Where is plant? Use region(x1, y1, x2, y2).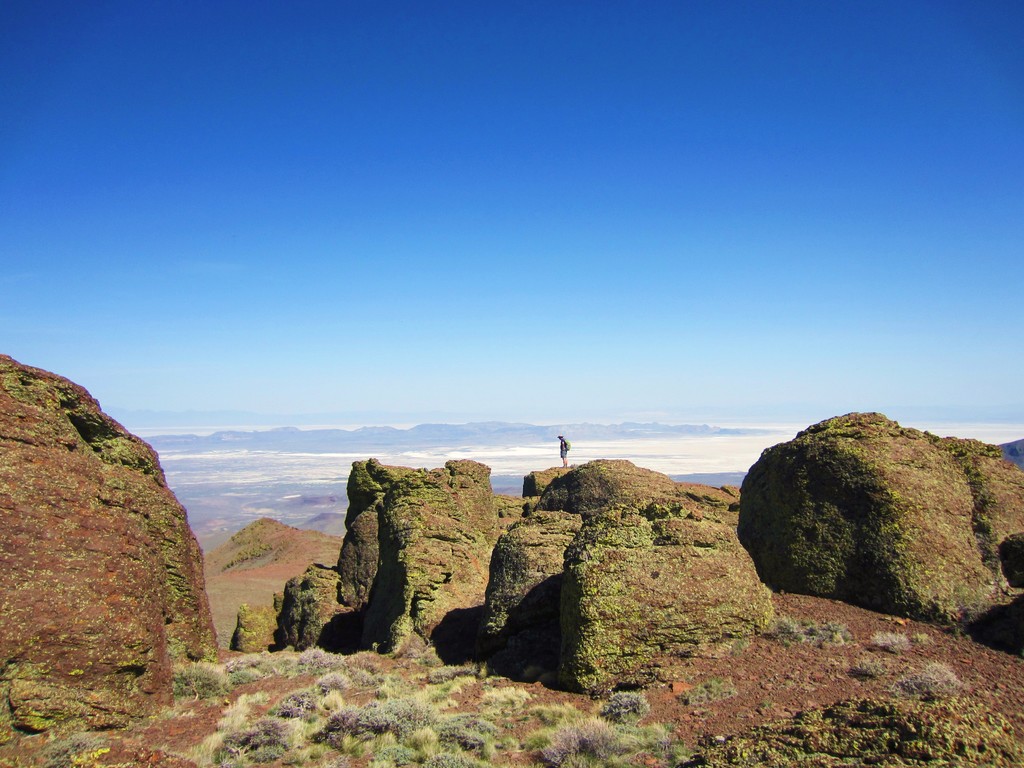
region(218, 651, 276, 680).
